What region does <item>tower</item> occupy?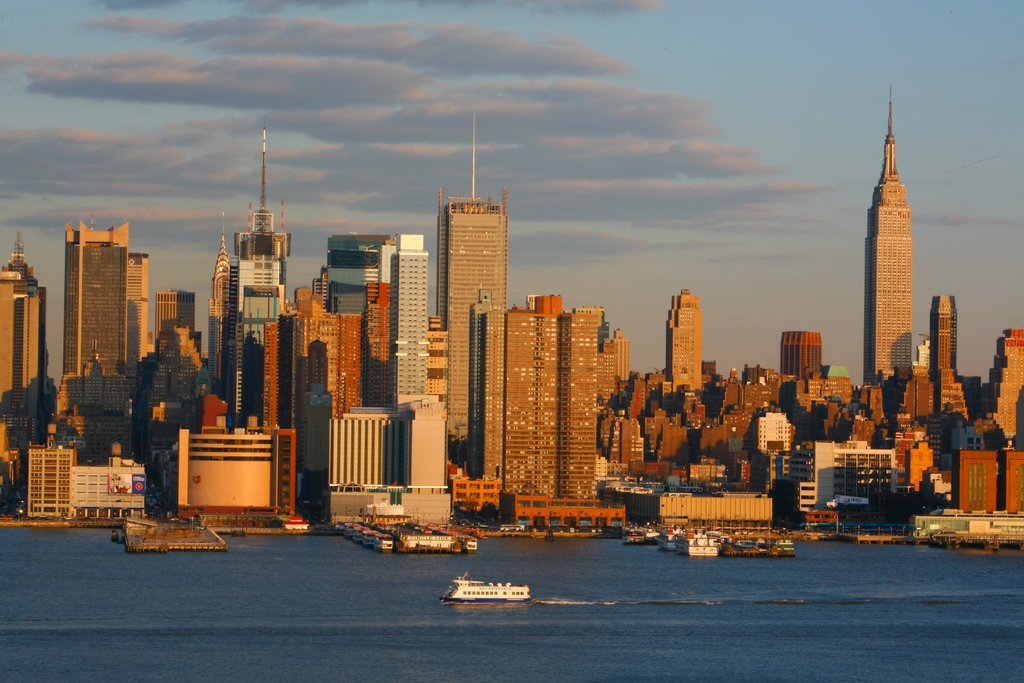
detection(59, 230, 131, 378).
